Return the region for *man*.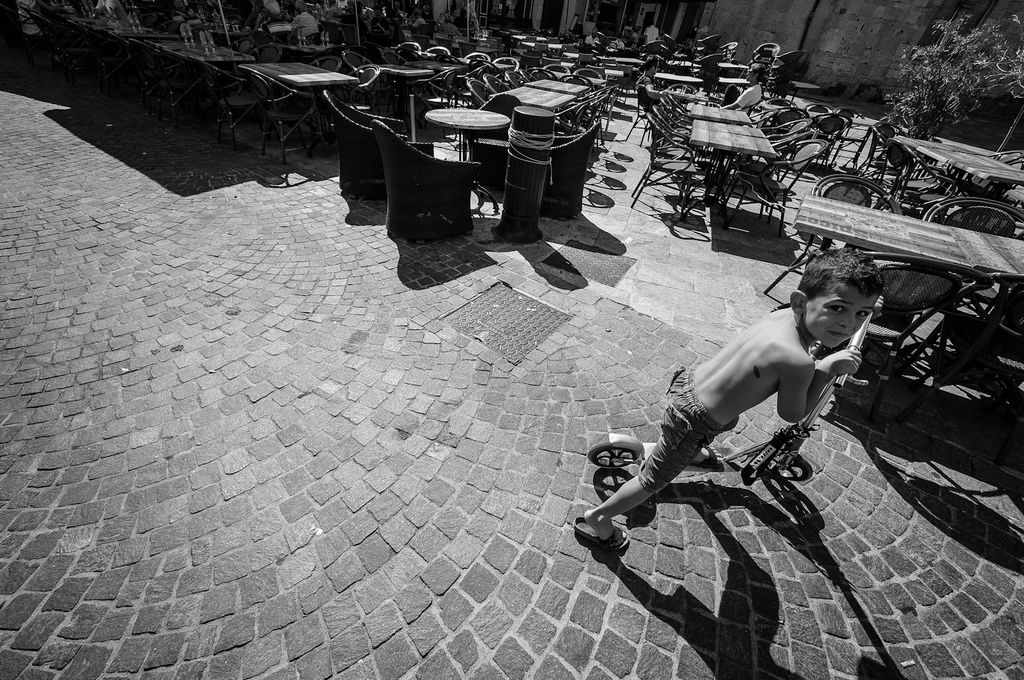
<region>263, 0, 295, 46</region>.
